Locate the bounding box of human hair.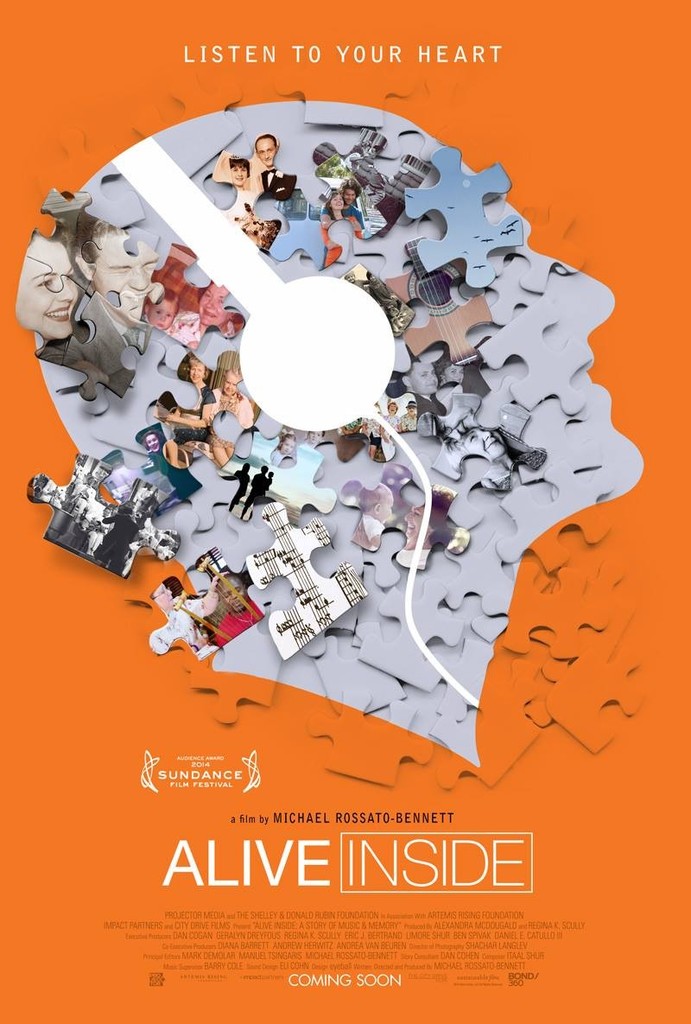
Bounding box: bbox(150, 587, 154, 600).
